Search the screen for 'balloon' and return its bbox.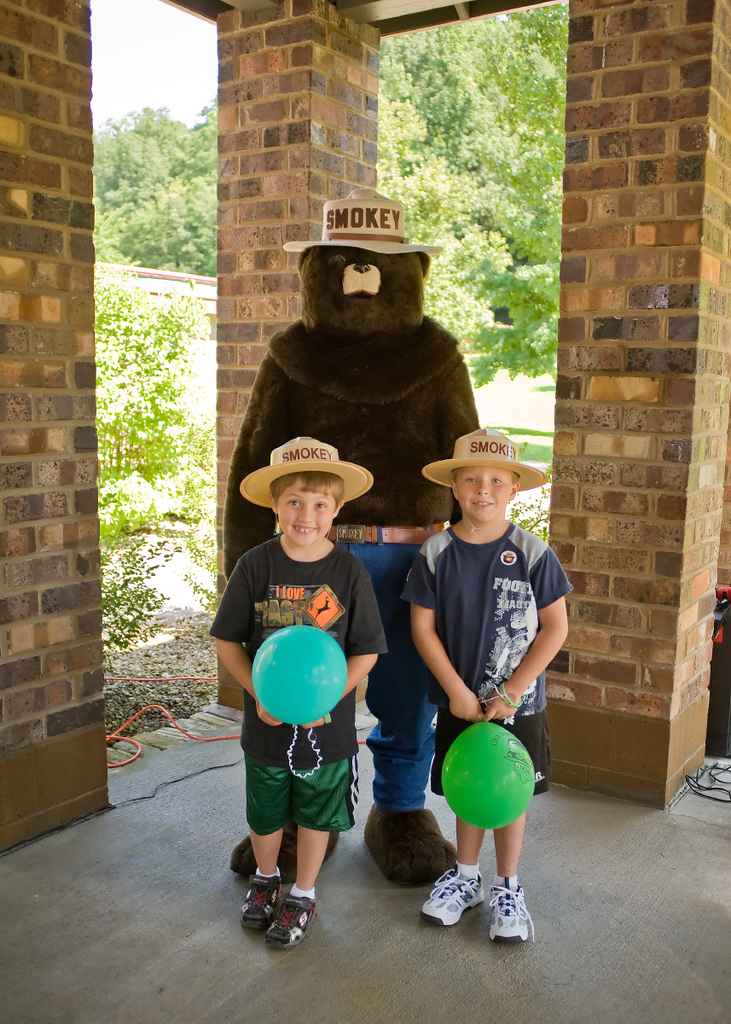
Found: <region>443, 713, 531, 828</region>.
